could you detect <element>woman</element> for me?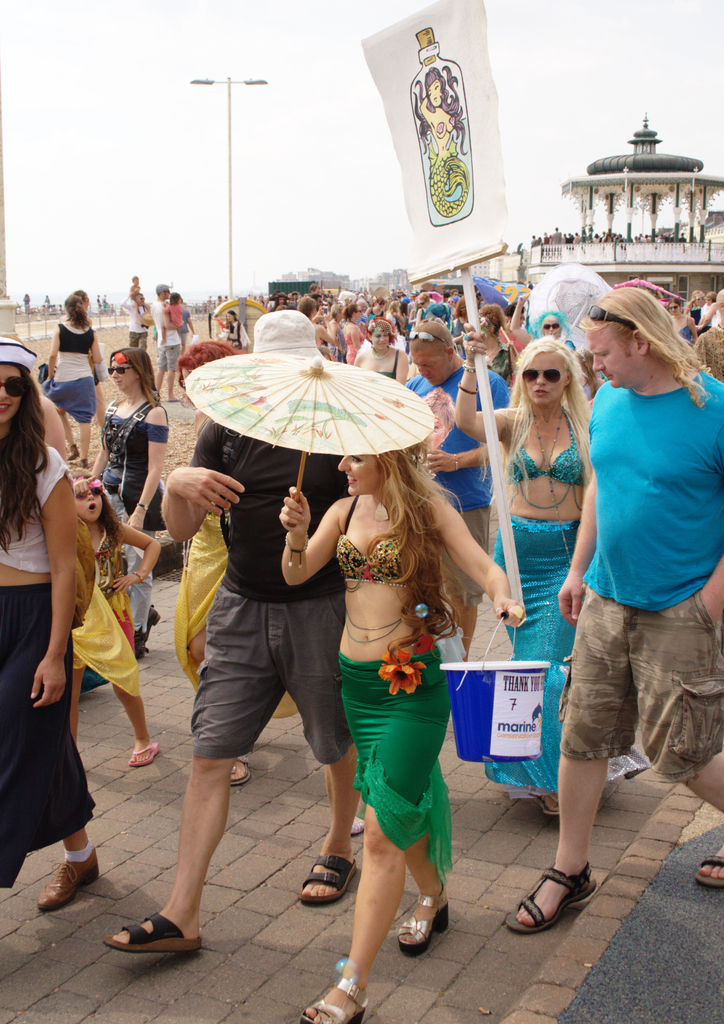
Detection result: <bbox>346, 311, 407, 405</bbox>.
